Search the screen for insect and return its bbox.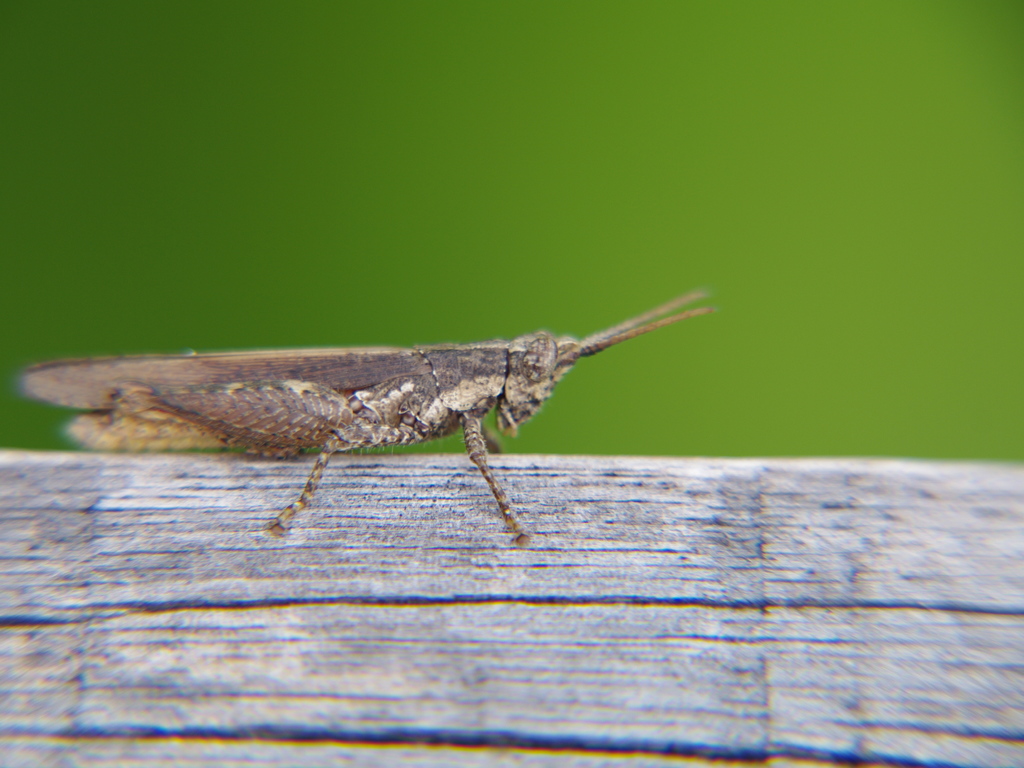
Found: (16, 286, 716, 550).
